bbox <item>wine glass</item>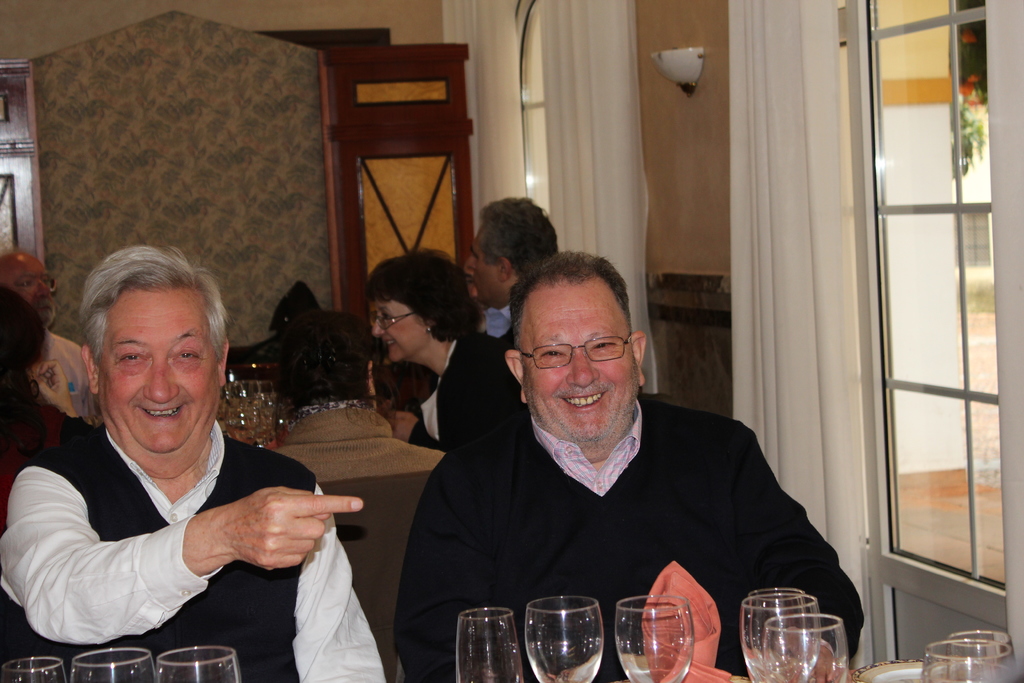
0,655,67,682
